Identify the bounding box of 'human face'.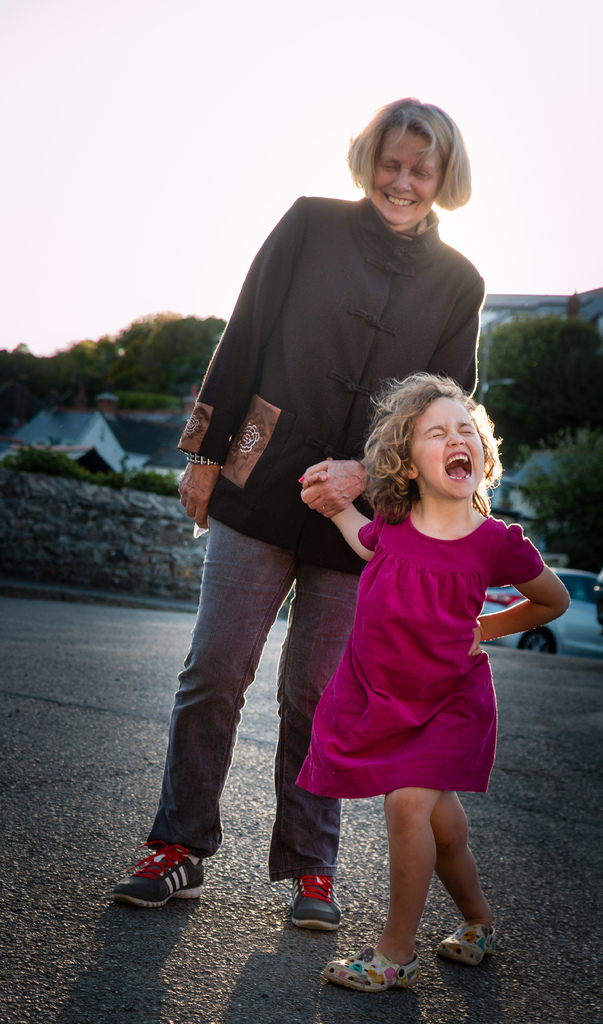
rect(418, 393, 481, 498).
